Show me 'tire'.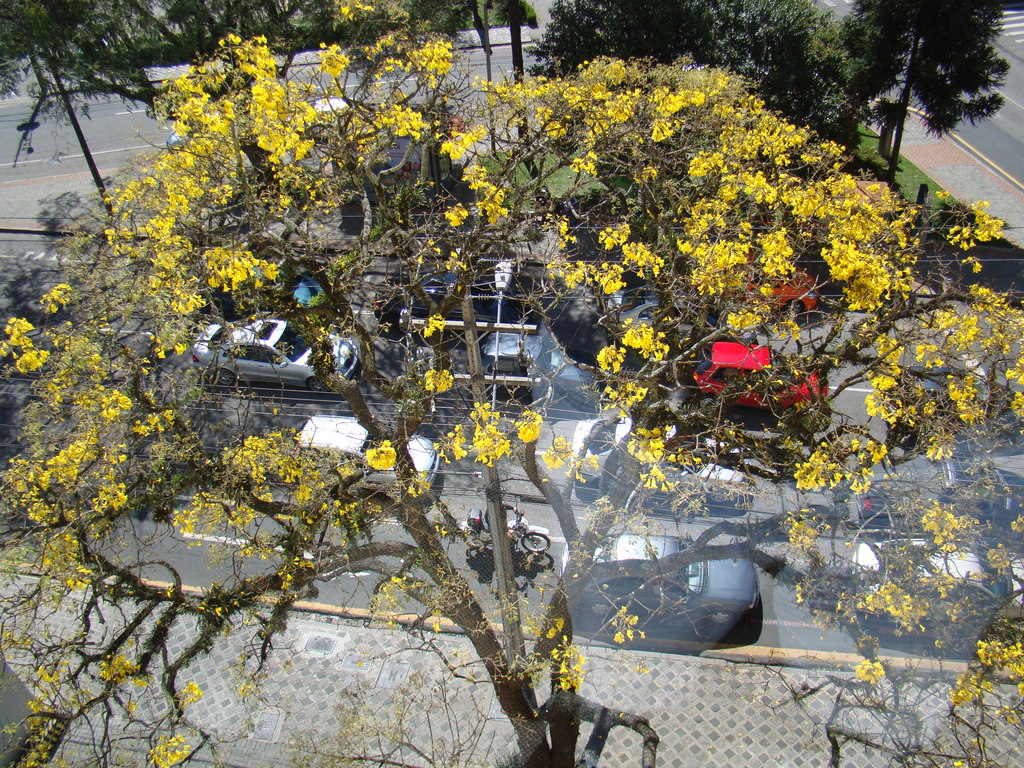
'tire' is here: bbox(314, 372, 329, 397).
